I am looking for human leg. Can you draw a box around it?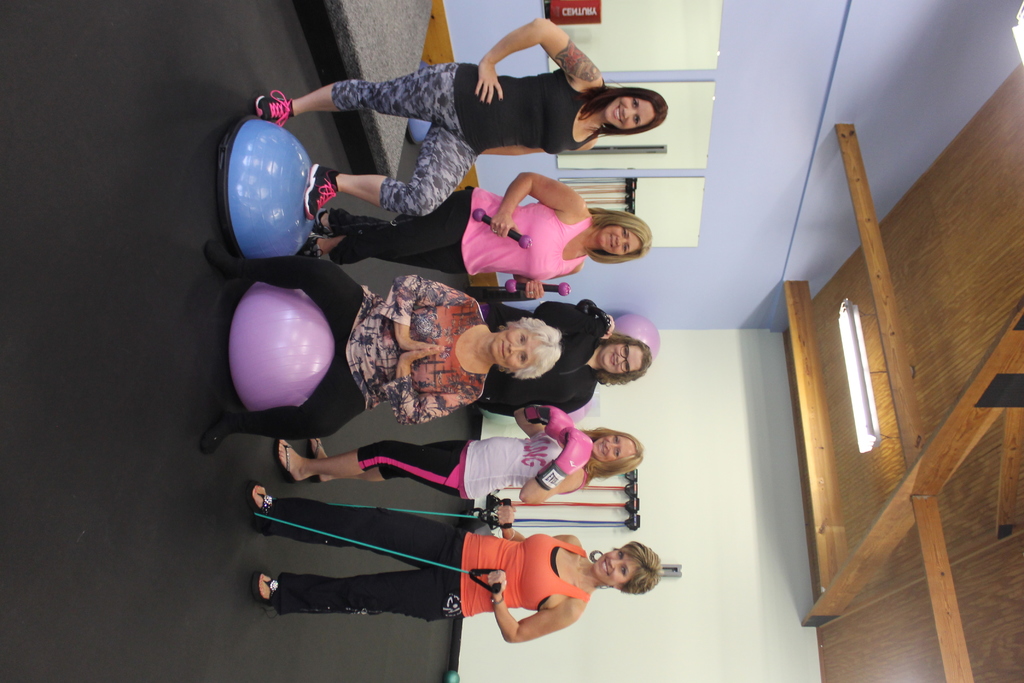
Sure, the bounding box is [left=254, top=62, right=467, bottom=125].
